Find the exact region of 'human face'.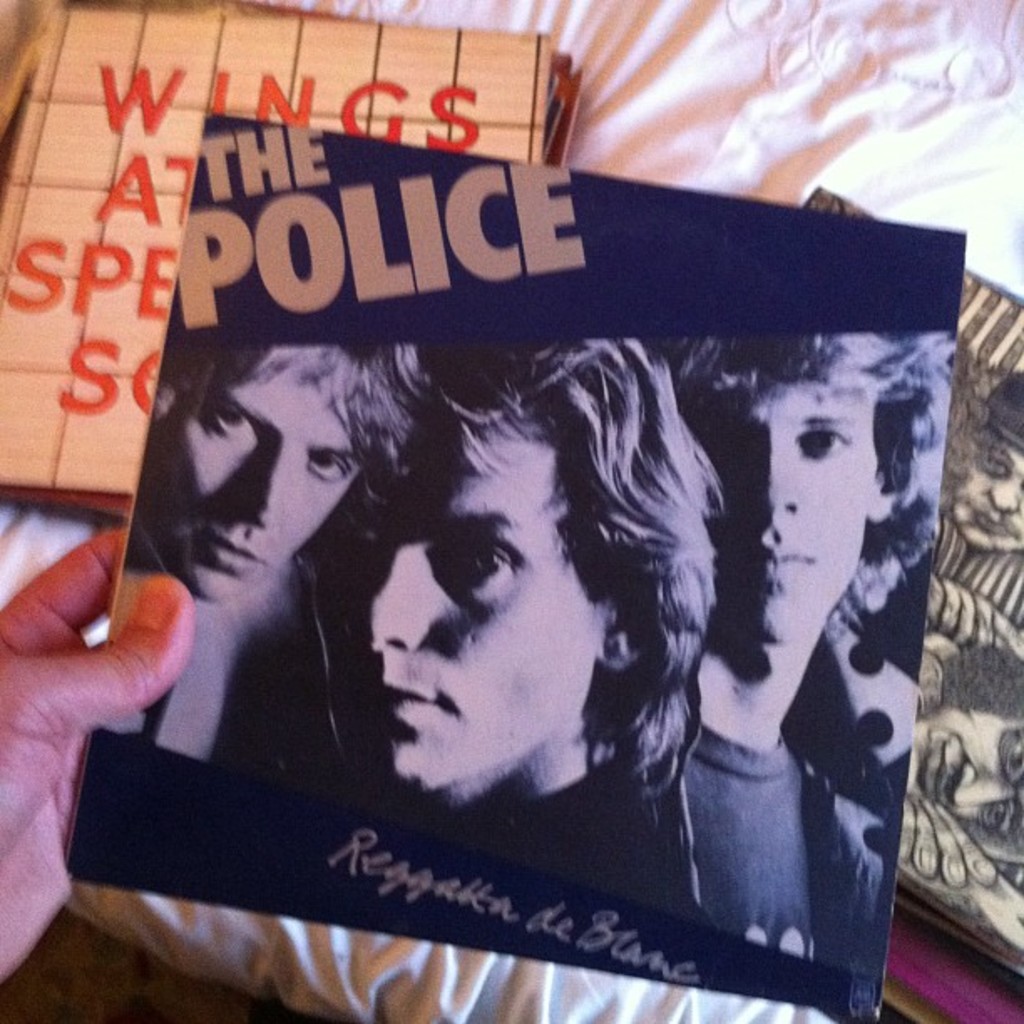
Exact region: detection(703, 385, 870, 653).
